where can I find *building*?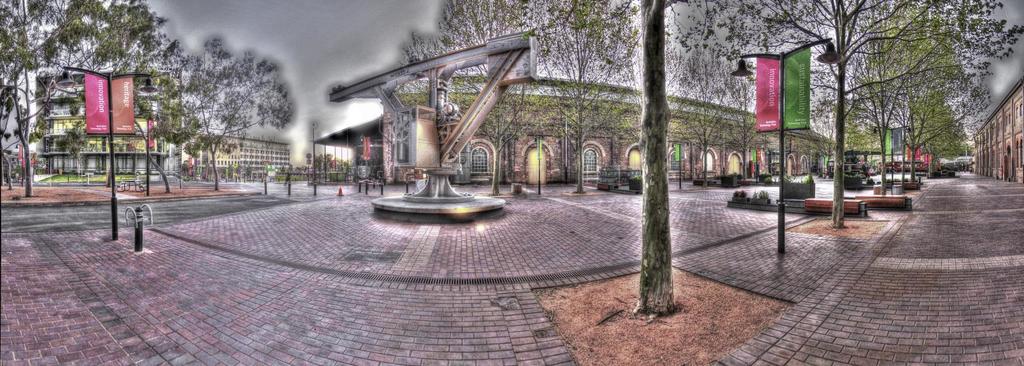
You can find it at [182,131,289,167].
